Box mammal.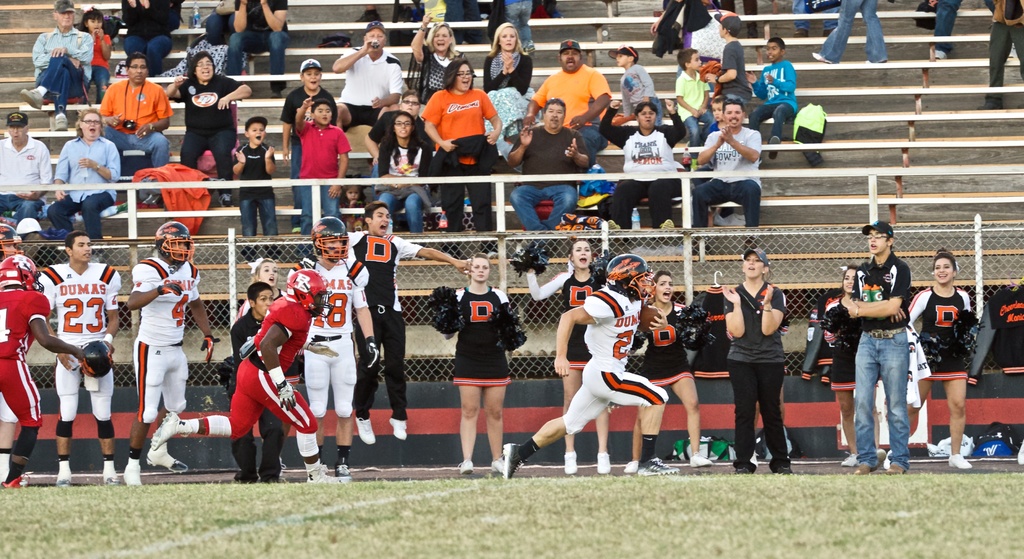
(237,256,286,469).
